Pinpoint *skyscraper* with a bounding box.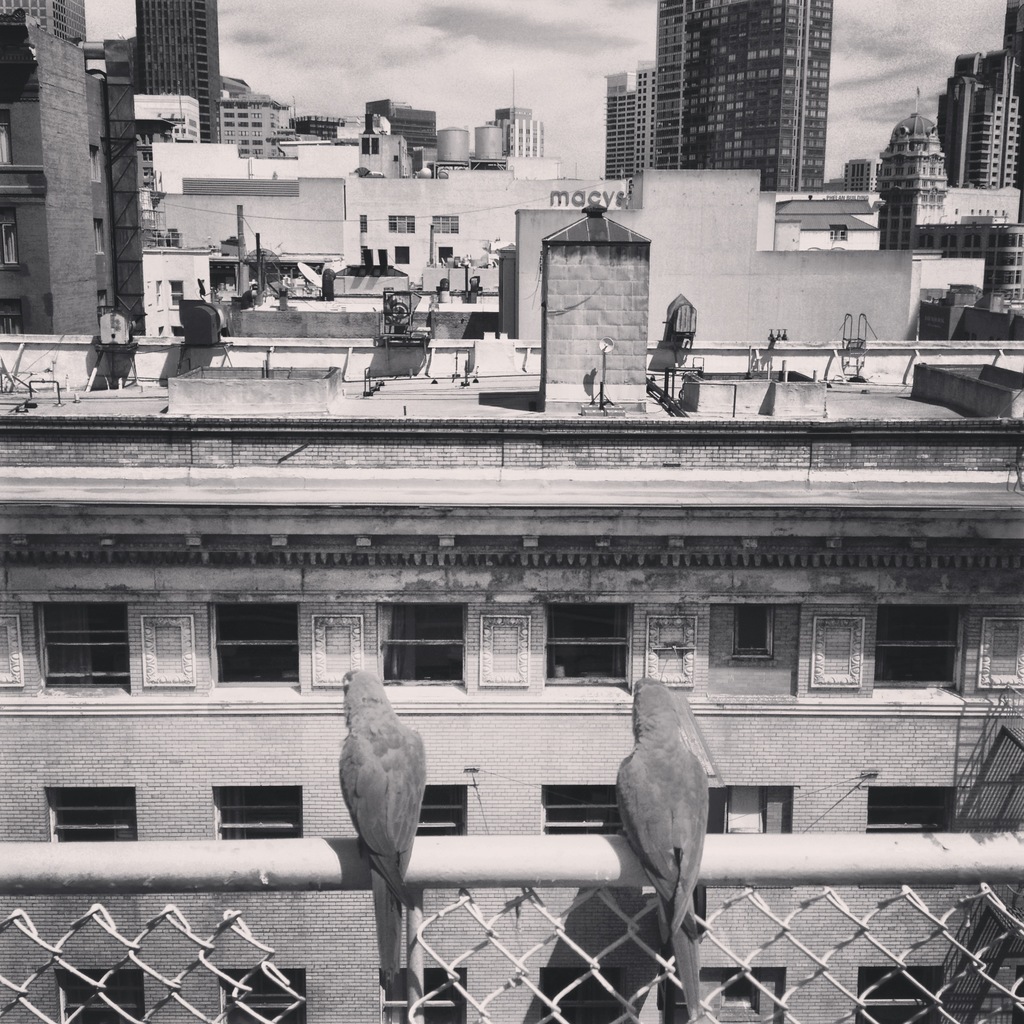
locate(606, 63, 639, 181).
